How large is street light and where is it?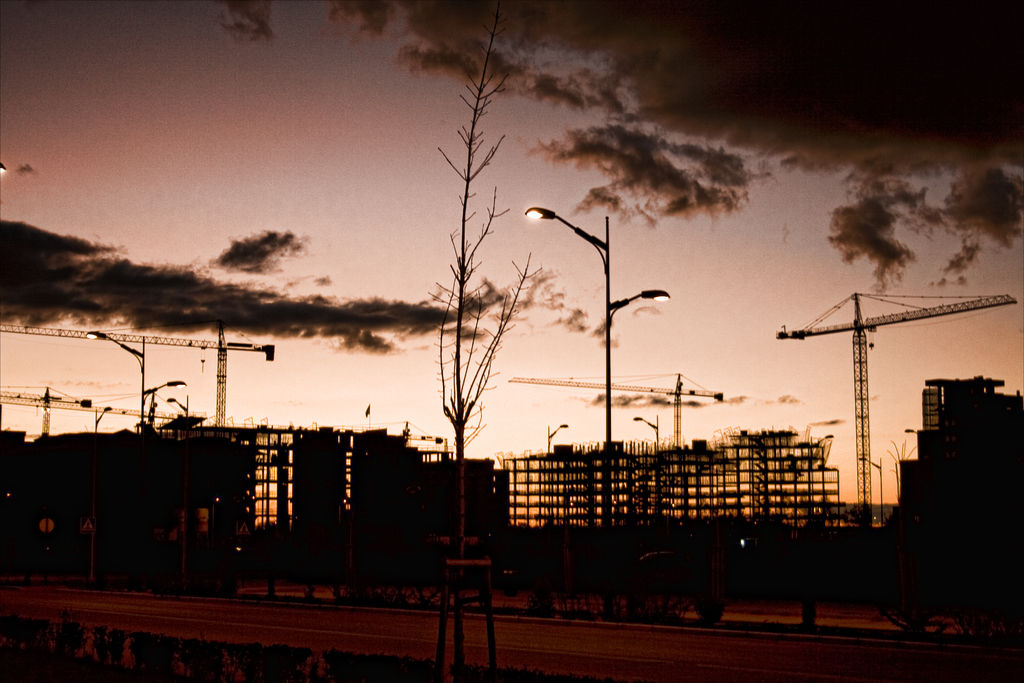
Bounding box: 852,449,886,516.
